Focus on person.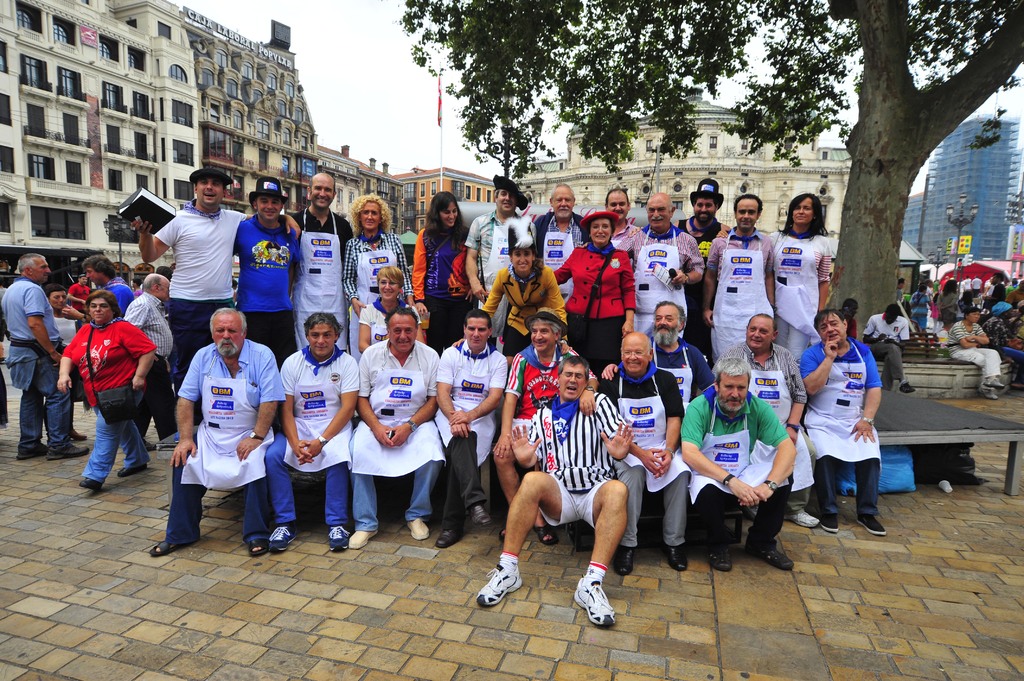
Focused at locate(706, 193, 790, 362).
